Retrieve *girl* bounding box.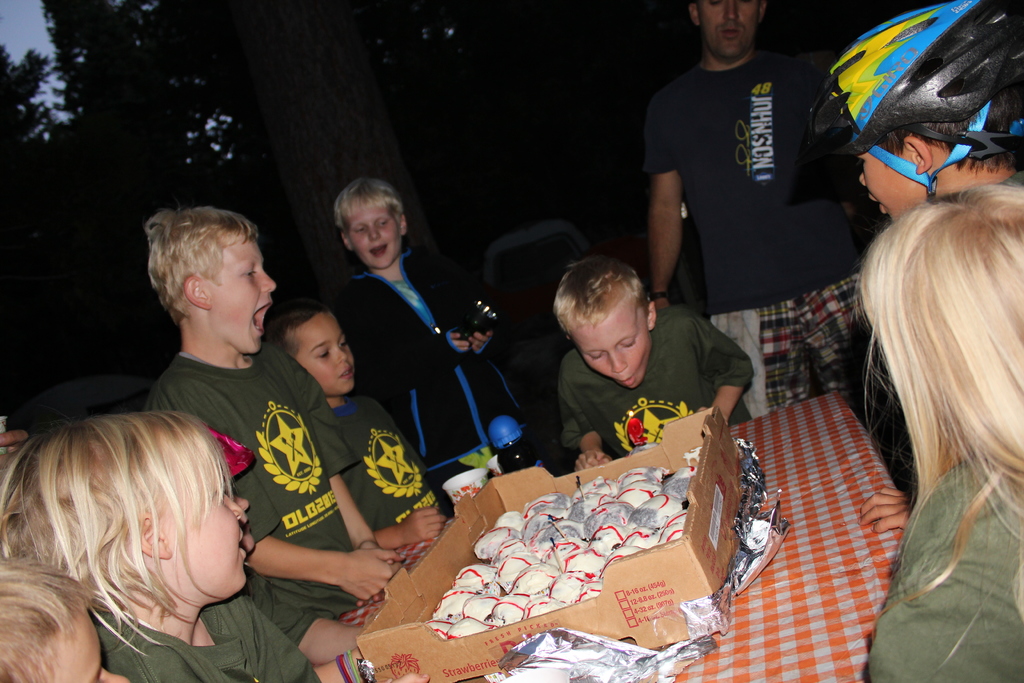
Bounding box: [1,413,431,682].
